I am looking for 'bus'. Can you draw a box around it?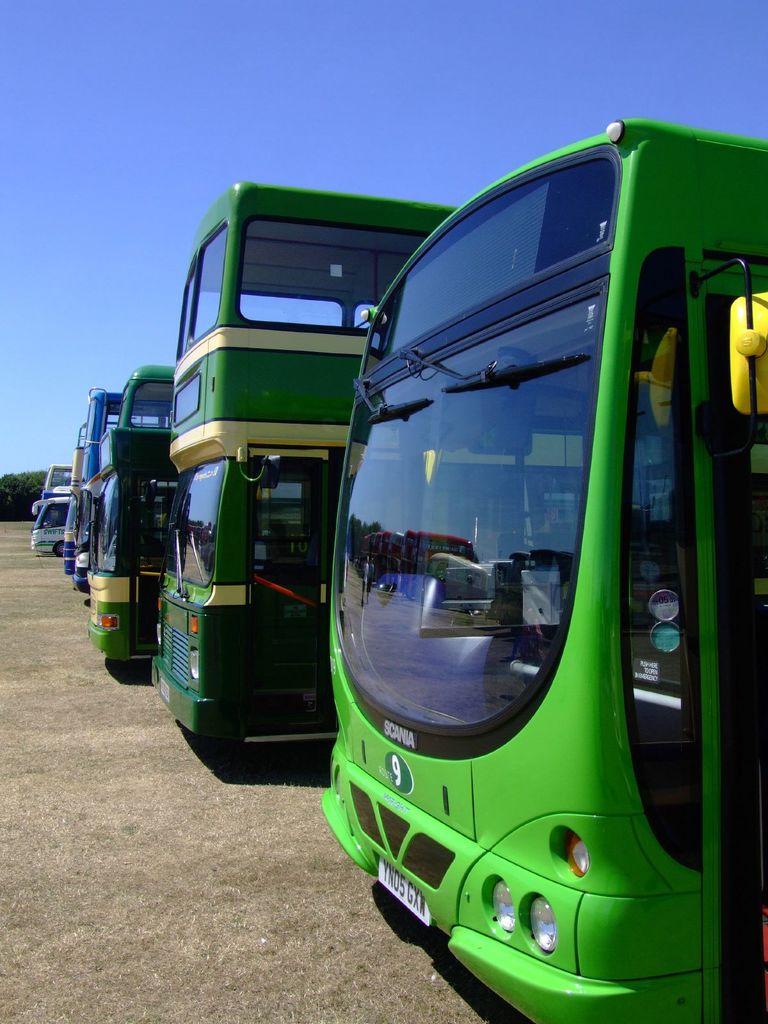
Sure, the bounding box is {"left": 116, "top": 356, "right": 180, "bottom": 433}.
